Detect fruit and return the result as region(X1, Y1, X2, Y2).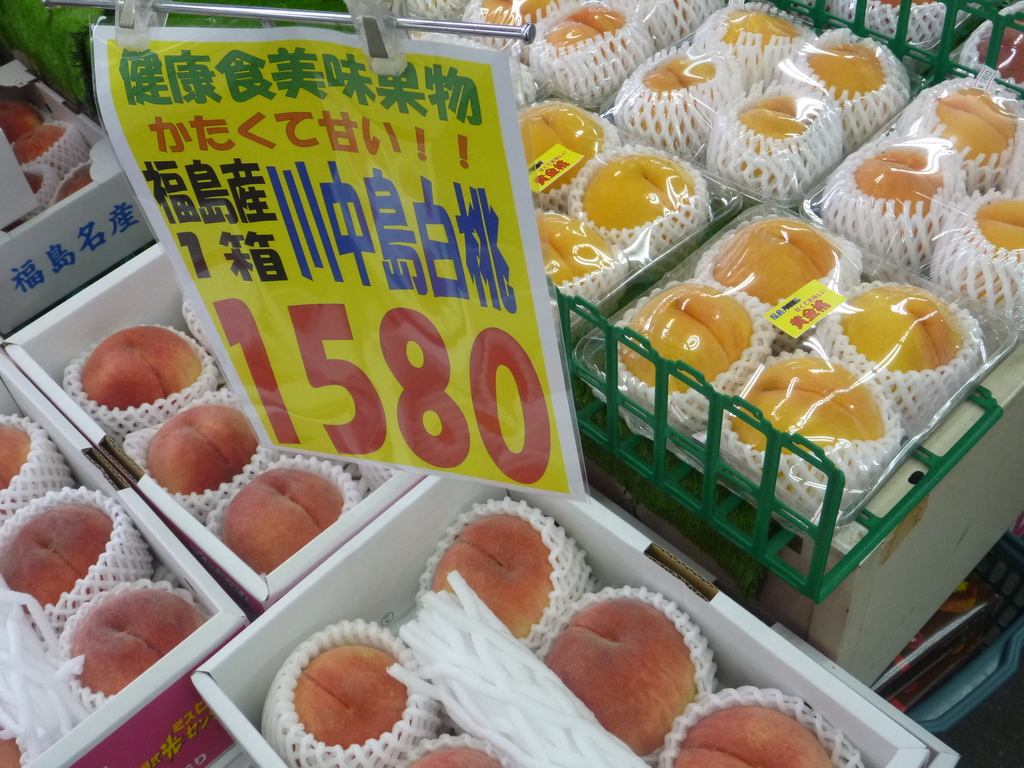
region(516, 102, 616, 213).
